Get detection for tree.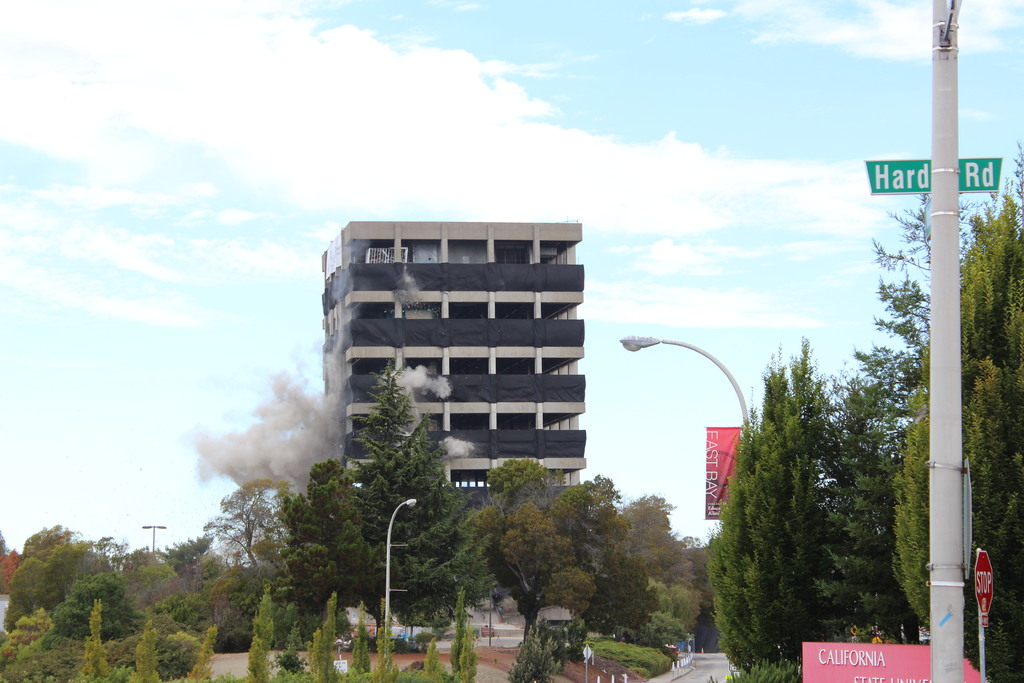
Detection: detection(305, 591, 349, 680).
